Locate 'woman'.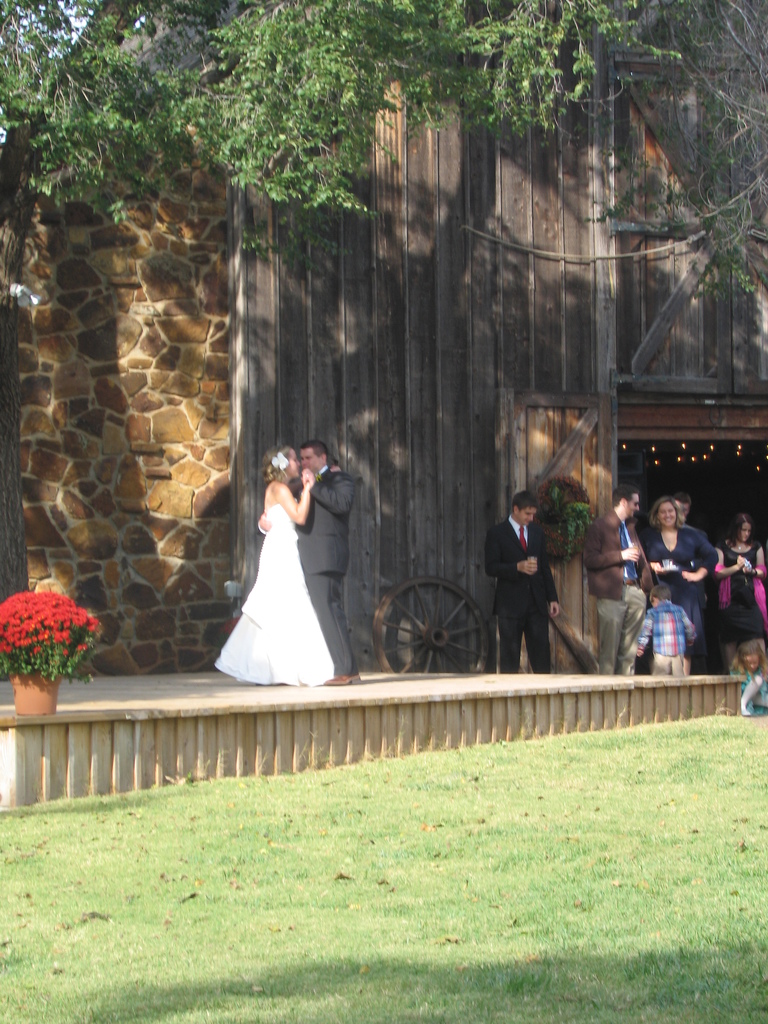
Bounding box: 706, 510, 767, 678.
